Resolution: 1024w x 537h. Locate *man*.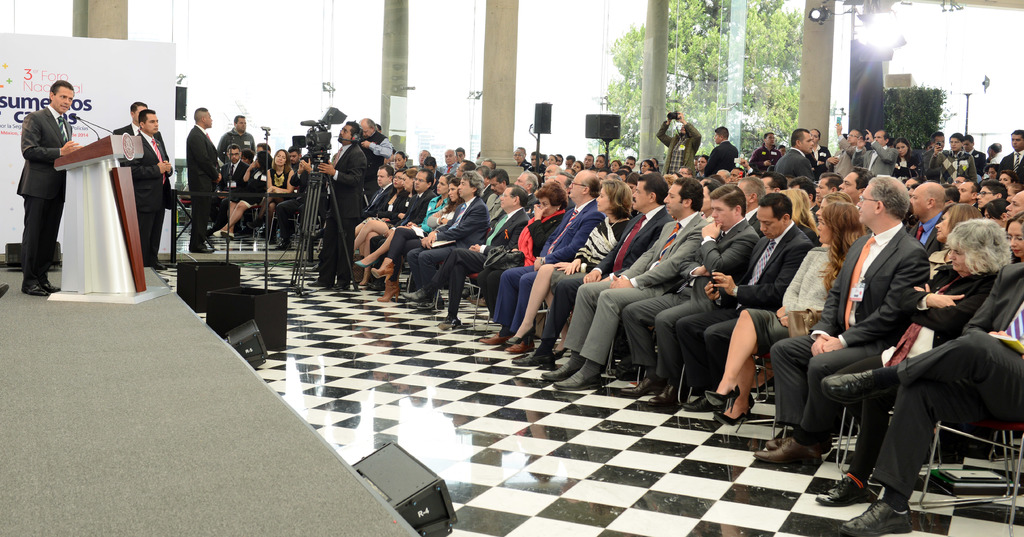
{"left": 189, "top": 108, "right": 218, "bottom": 254}.
